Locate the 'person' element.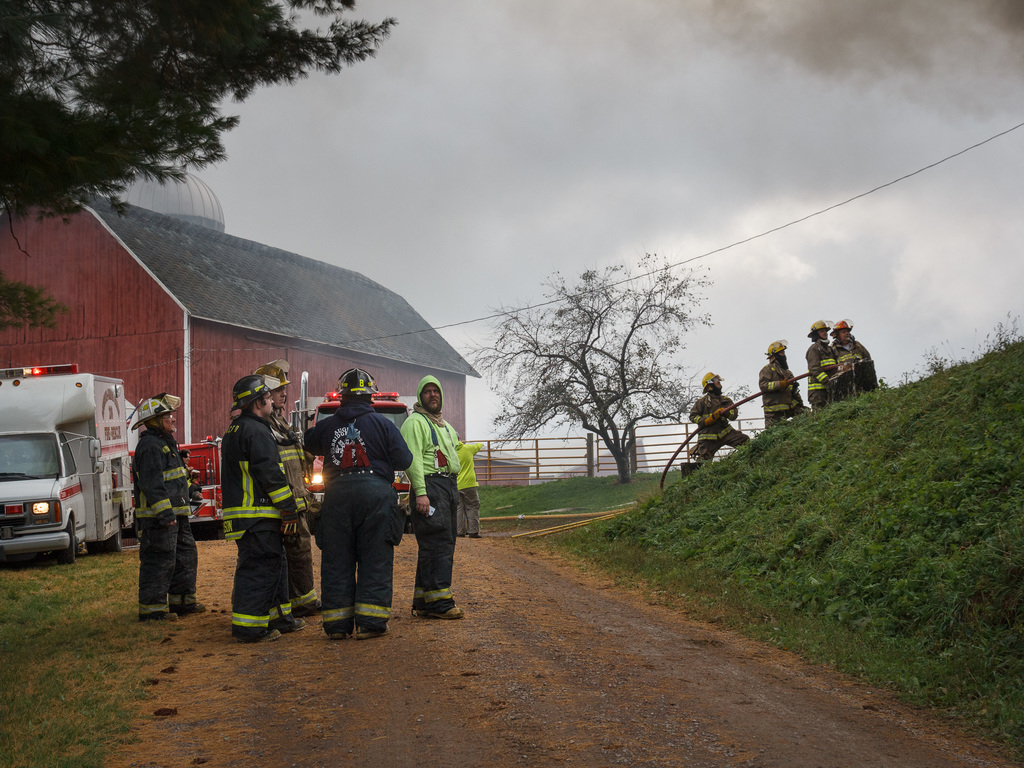
Element bbox: locate(302, 367, 413, 641).
